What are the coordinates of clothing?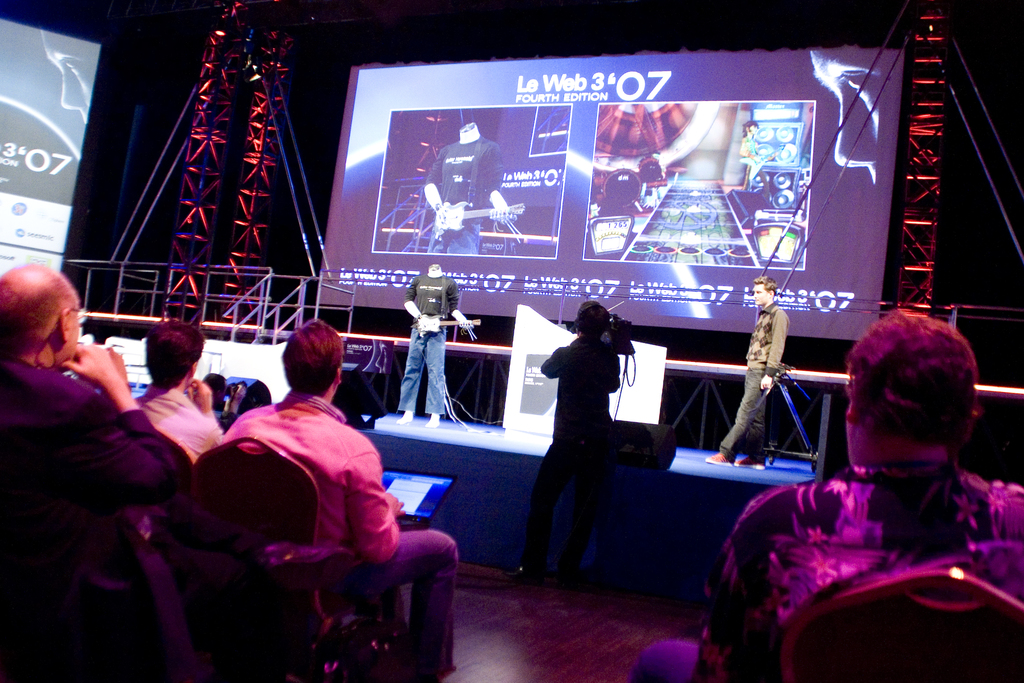
[x1=212, y1=386, x2=449, y2=663].
